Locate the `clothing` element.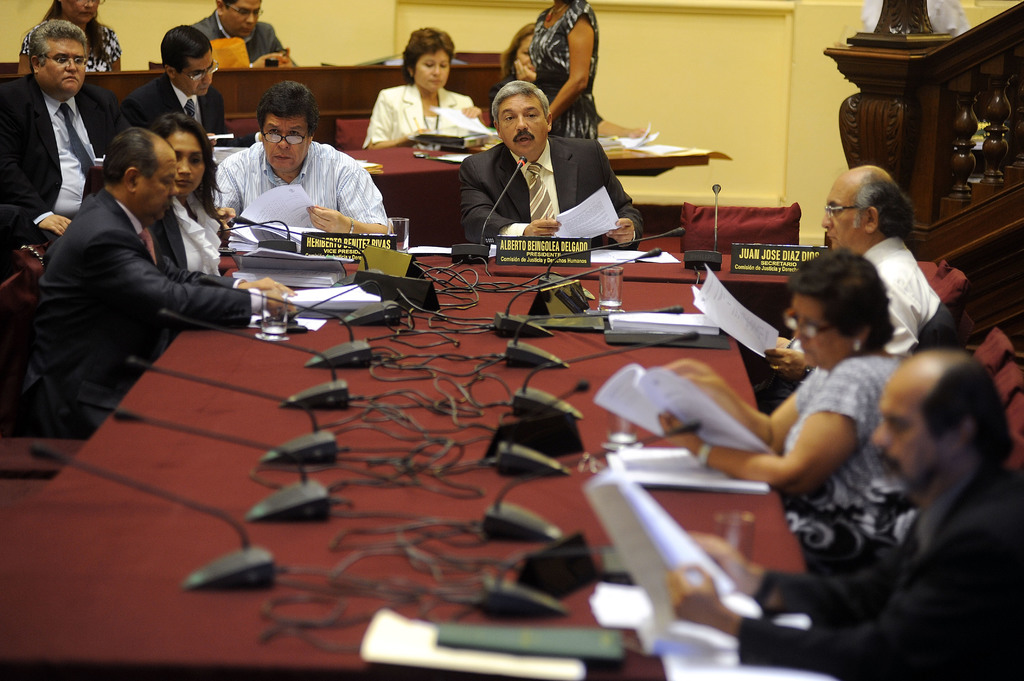
Element bbox: [left=21, top=20, right=132, bottom=73].
